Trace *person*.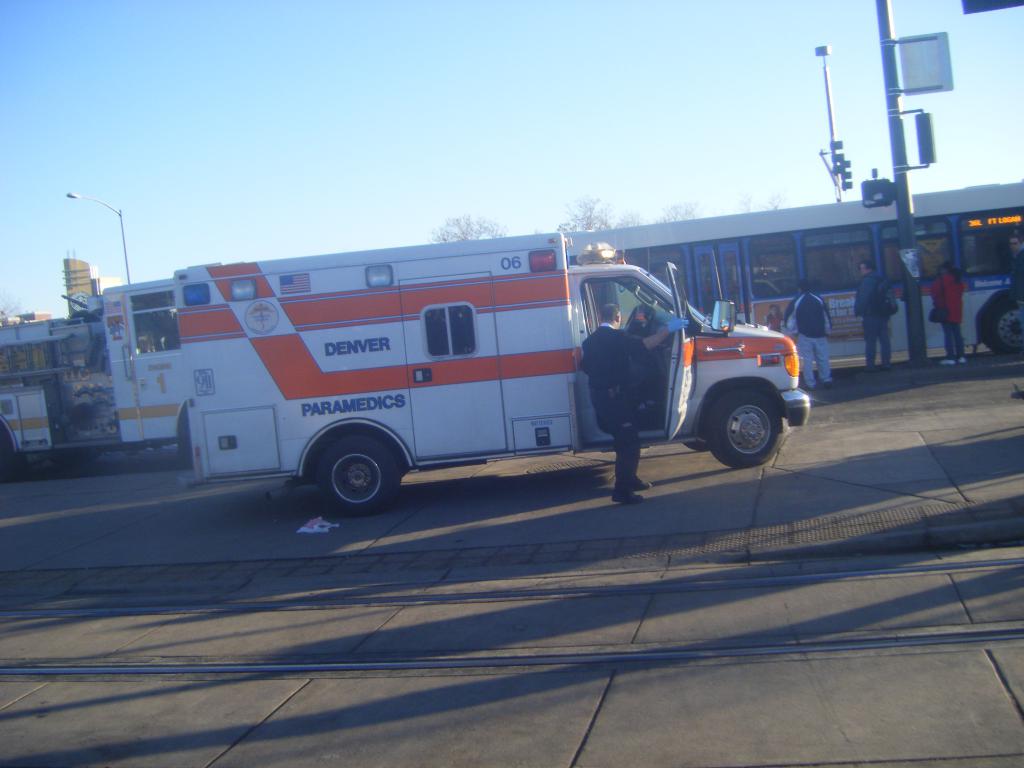
Traced to (1012,229,1023,400).
